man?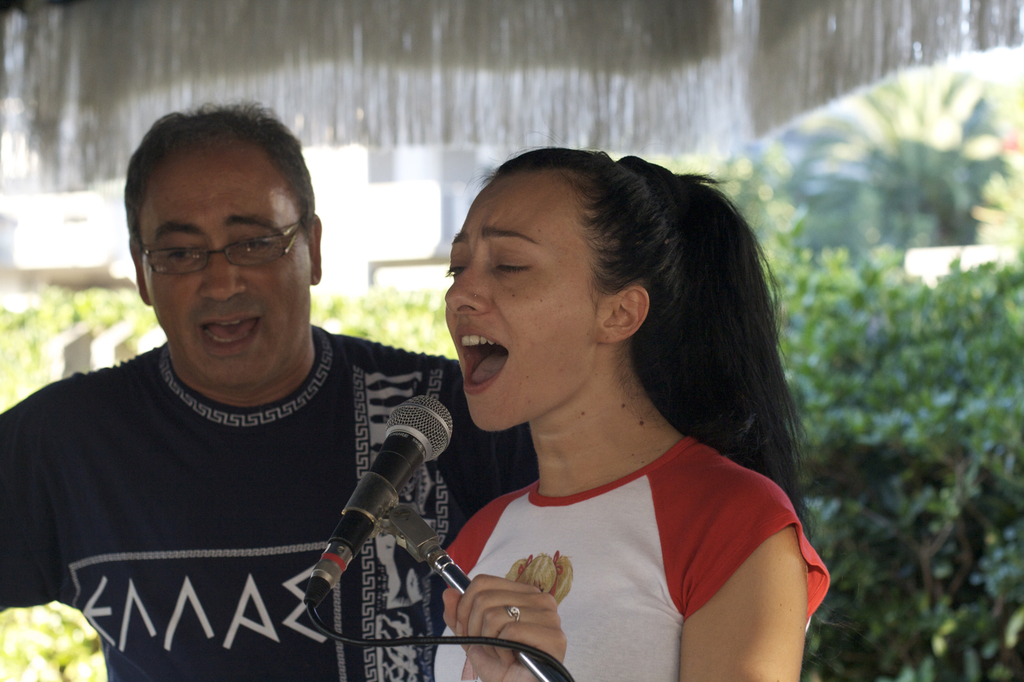
x1=0 y1=111 x2=554 y2=679
